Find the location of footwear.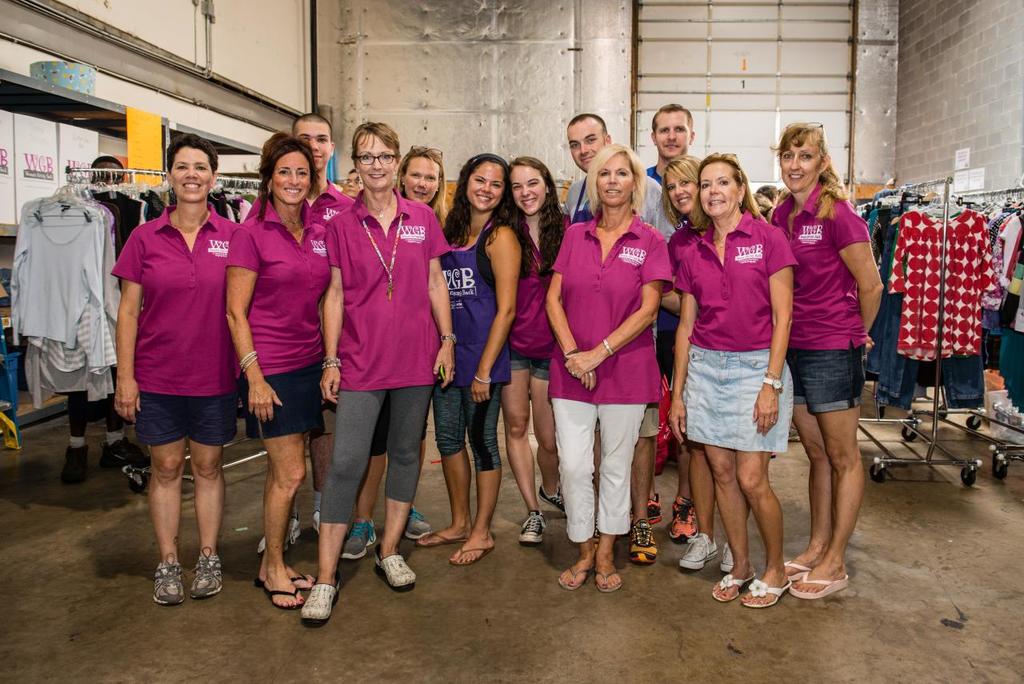
Location: box=[710, 572, 754, 603].
